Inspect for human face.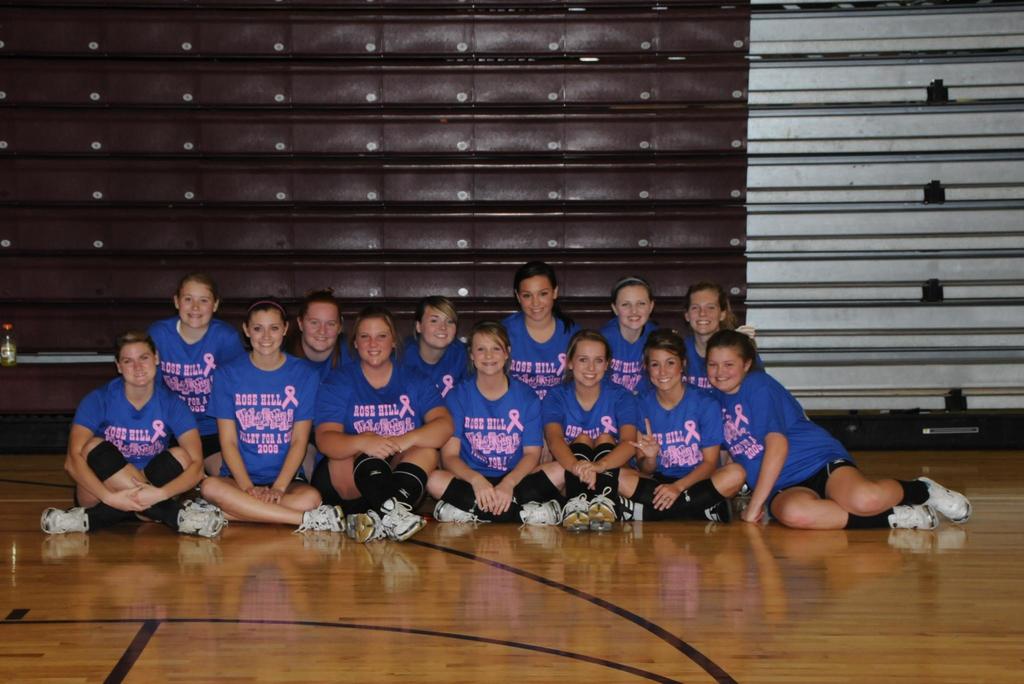
Inspection: {"x1": 424, "y1": 307, "x2": 452, "y2": 347}.
